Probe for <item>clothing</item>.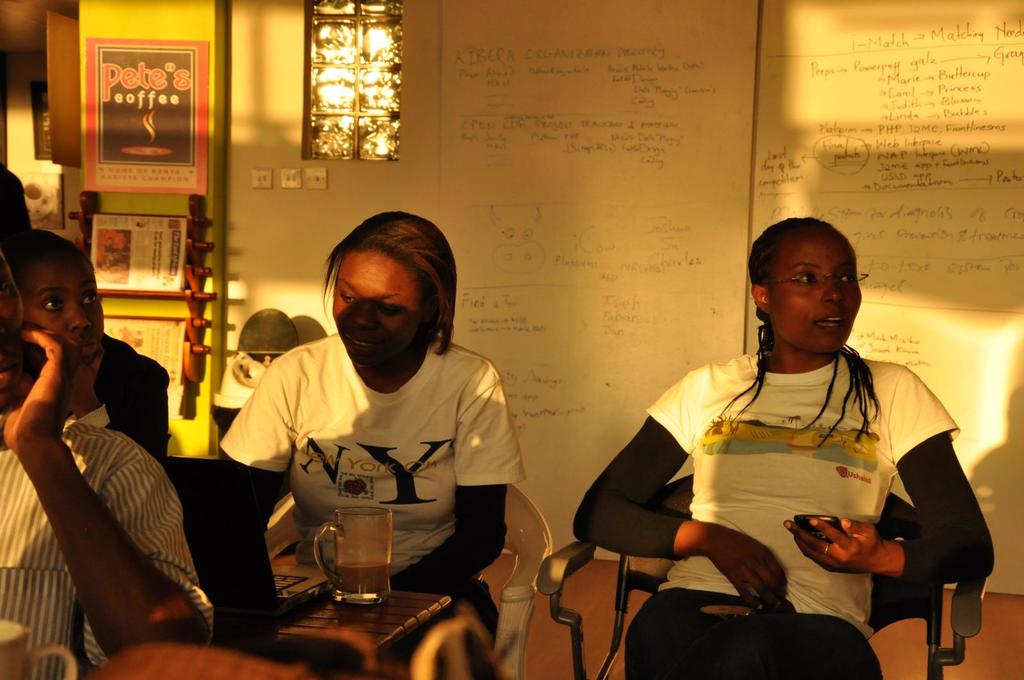
Probe result: detection(0, 411, 211, 679).
